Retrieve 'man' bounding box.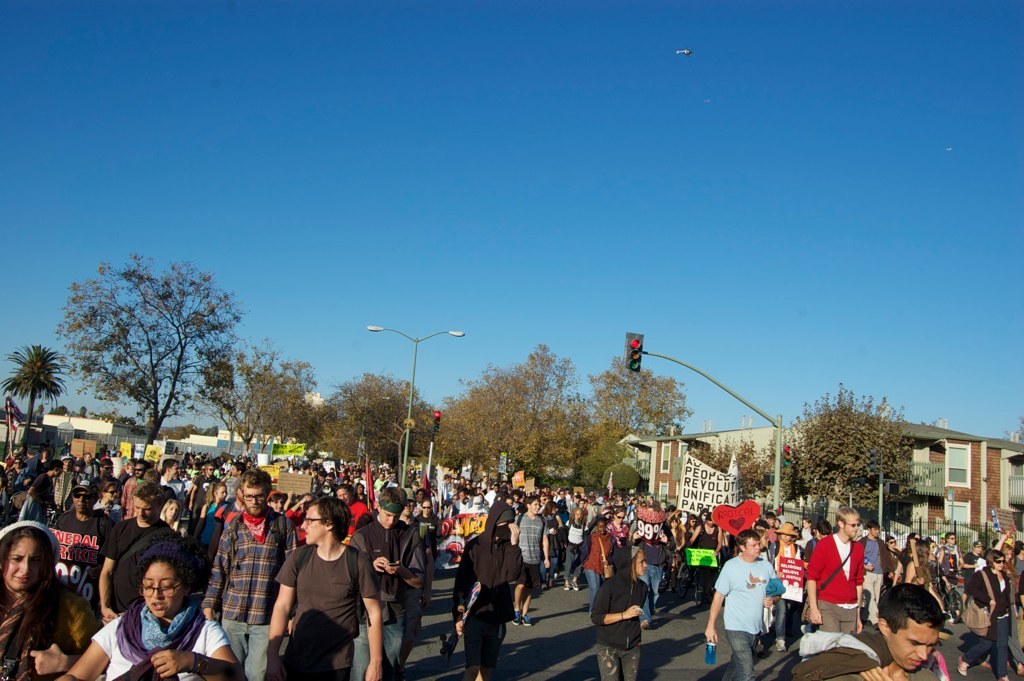
Bounding box: crop(511, 500, 551, 626).
